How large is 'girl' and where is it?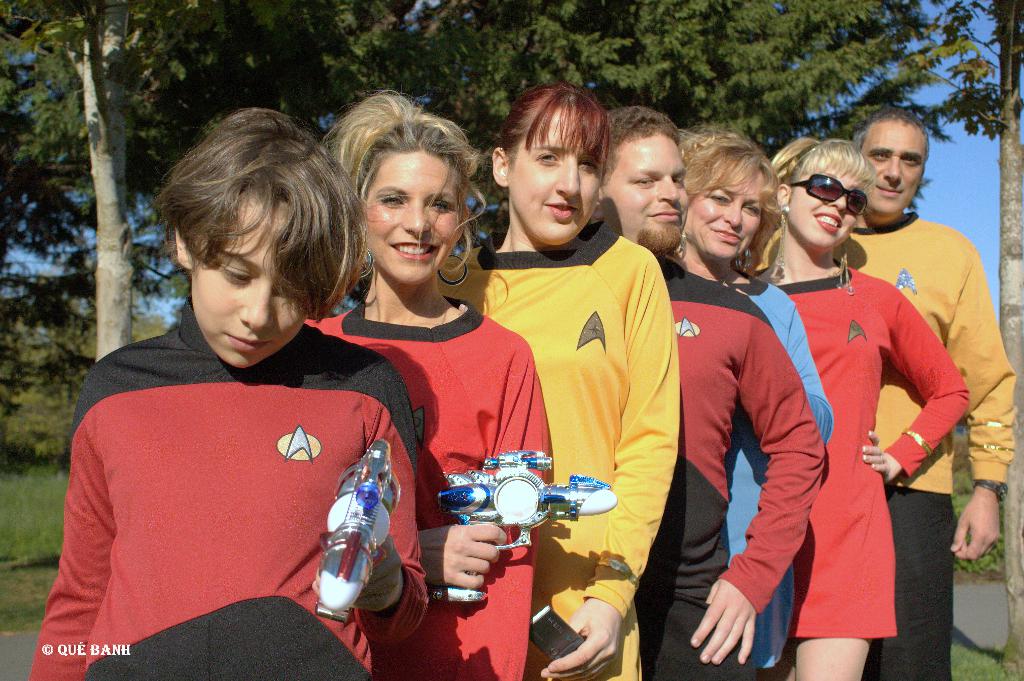
Bounding box: detection(28, 99, 433, 680).
